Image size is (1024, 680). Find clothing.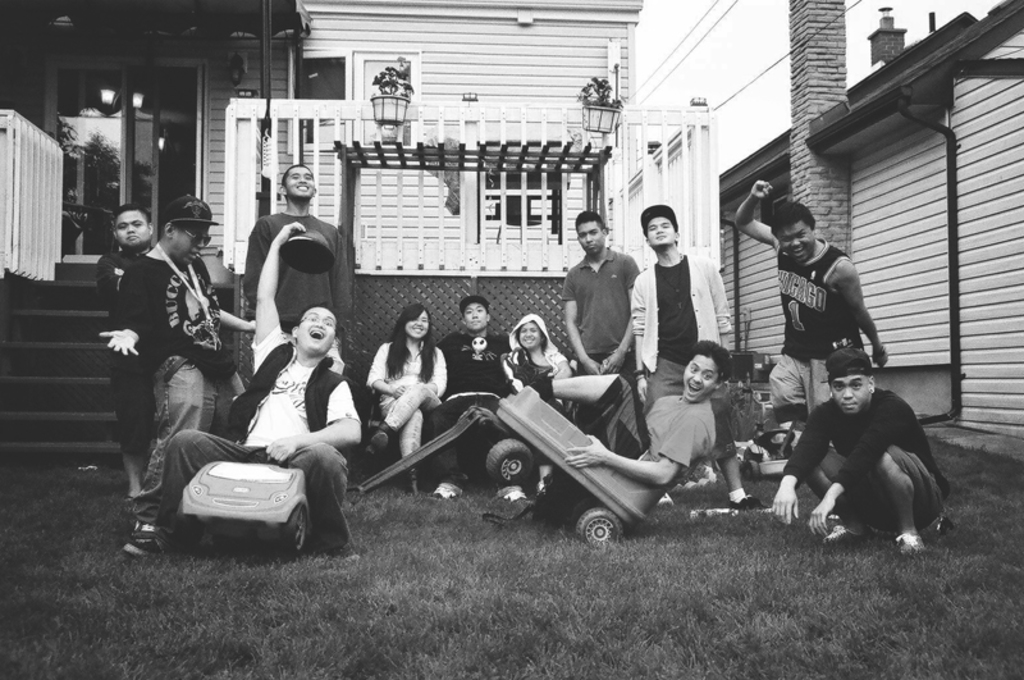
156, 351, 339, 522.
